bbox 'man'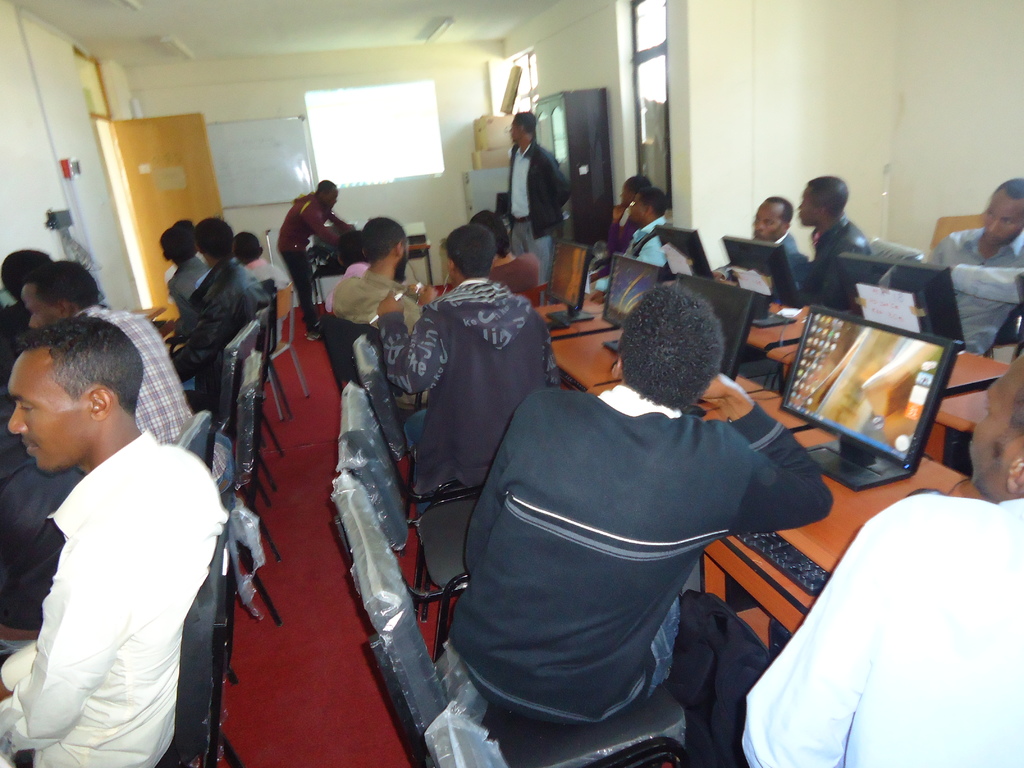
x1=179, y1=214, x2=263, y2=427
